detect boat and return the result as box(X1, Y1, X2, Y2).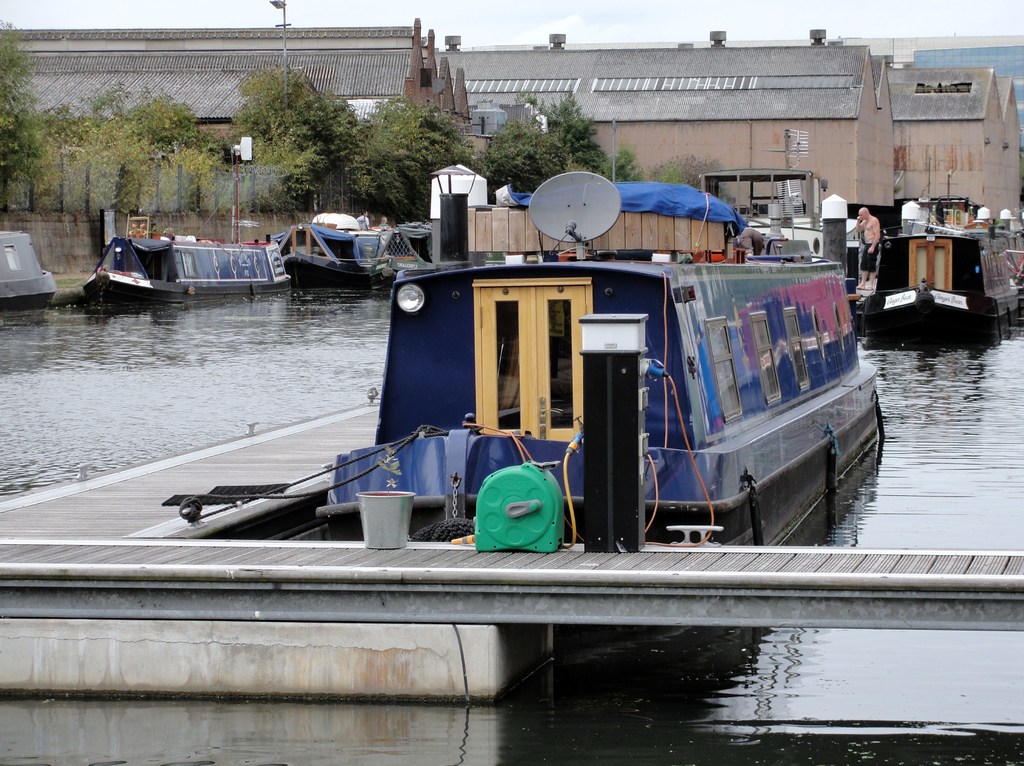
box(382, 225, 437, 275).
